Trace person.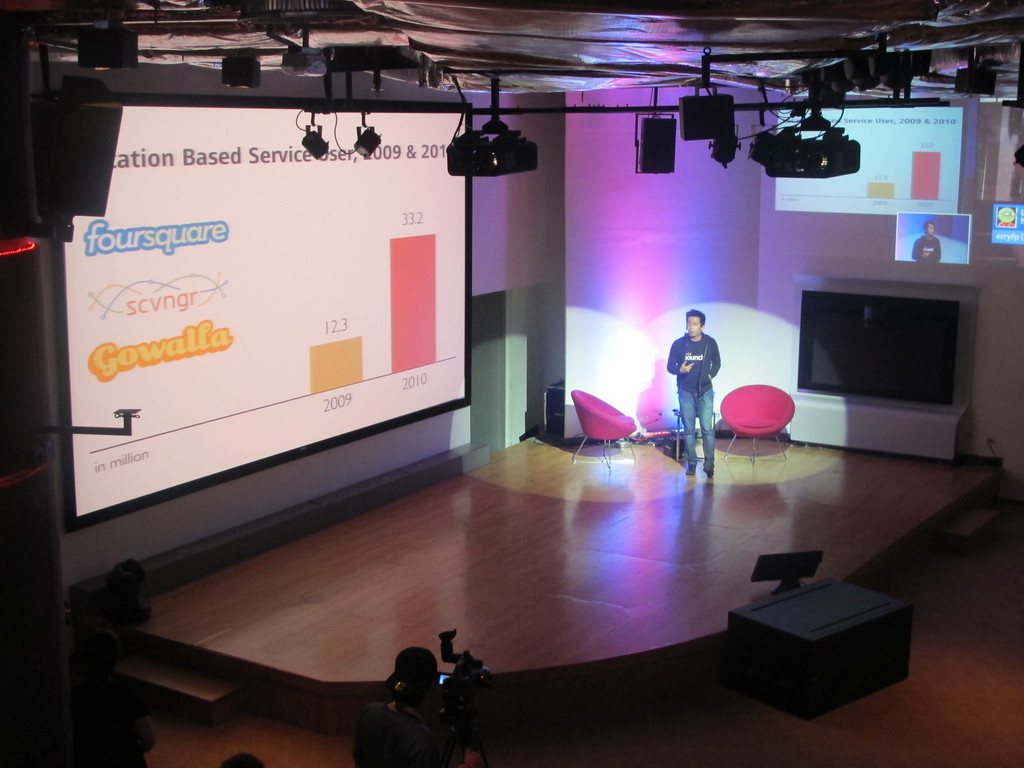
Traced to 907:217:941:265.
